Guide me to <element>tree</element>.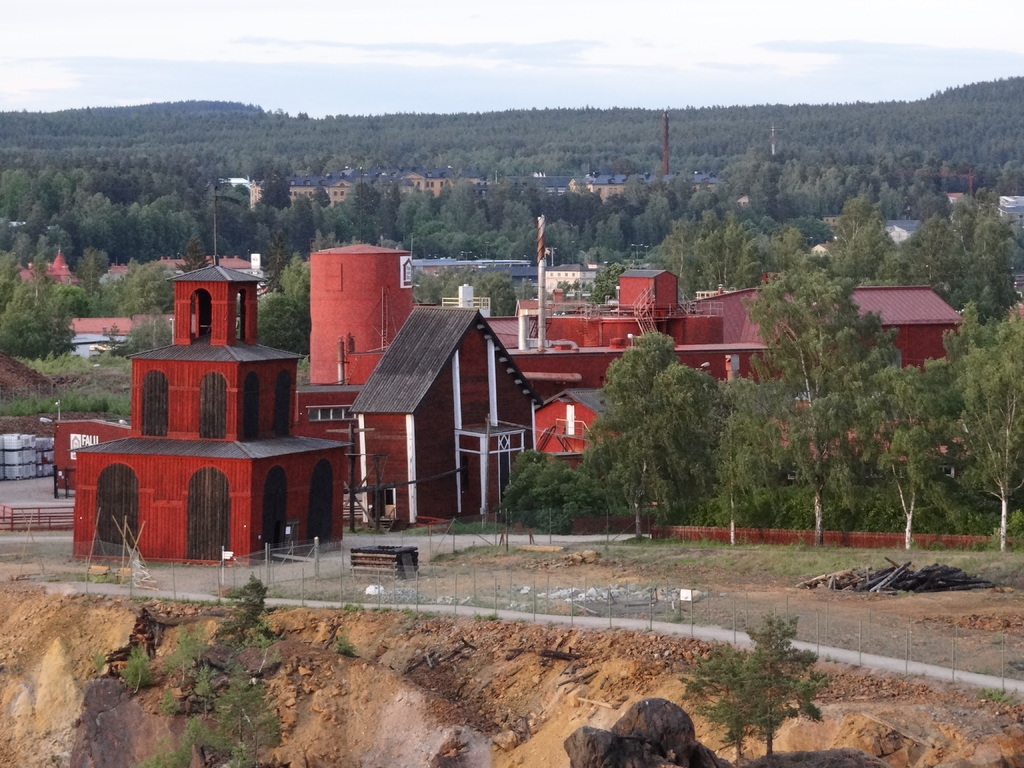
Guidance: <bbox>769, 160, 854, 226</bbox>.
